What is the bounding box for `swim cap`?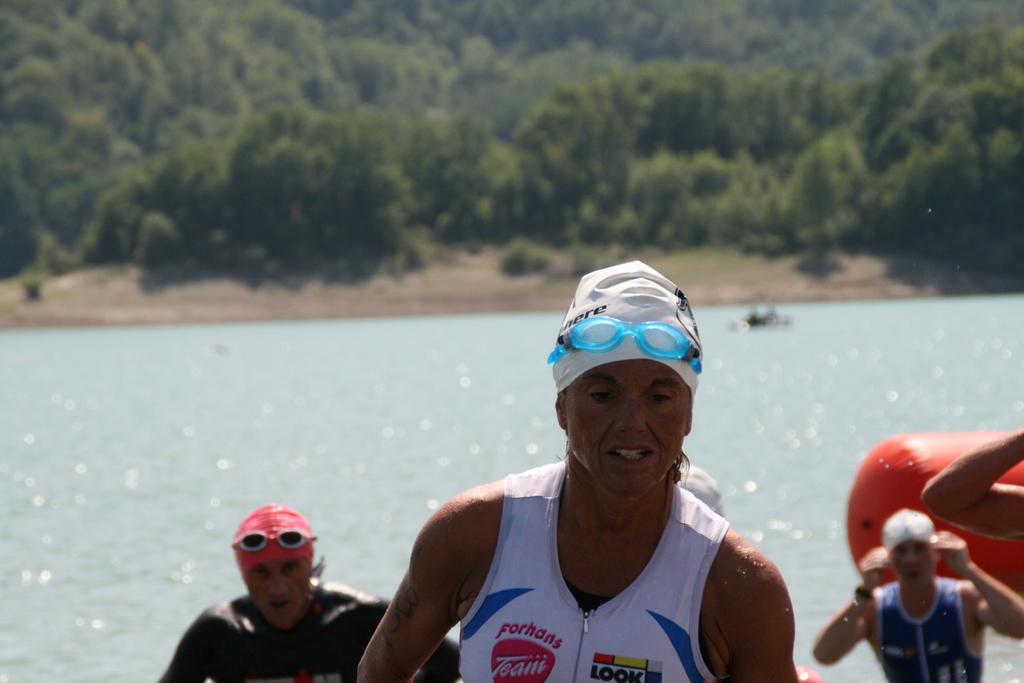
box(550, 260, 700, 392).
